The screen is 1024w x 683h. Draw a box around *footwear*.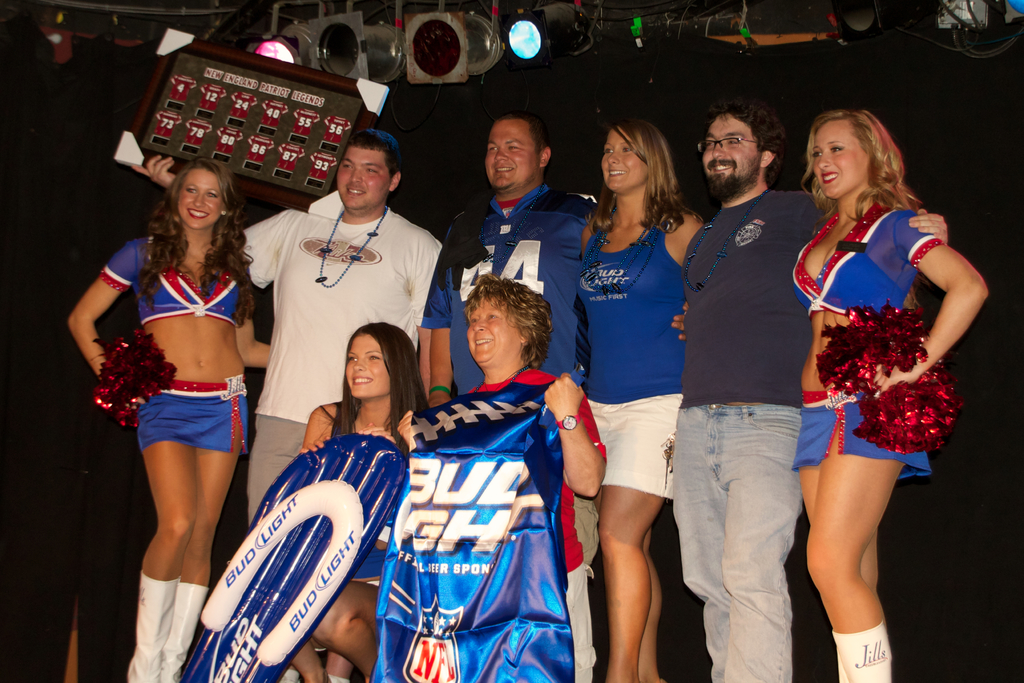
l=161, t=580, r=207, b=682.
